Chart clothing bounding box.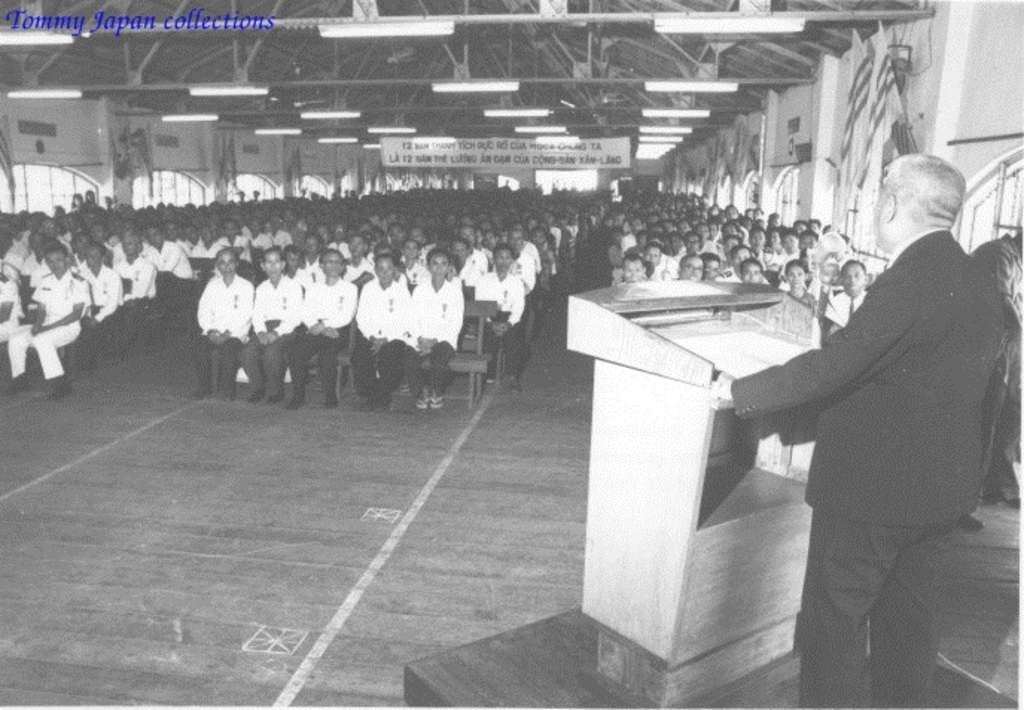
Charted: [left=963, top=231, right=1023, bottom=500].
